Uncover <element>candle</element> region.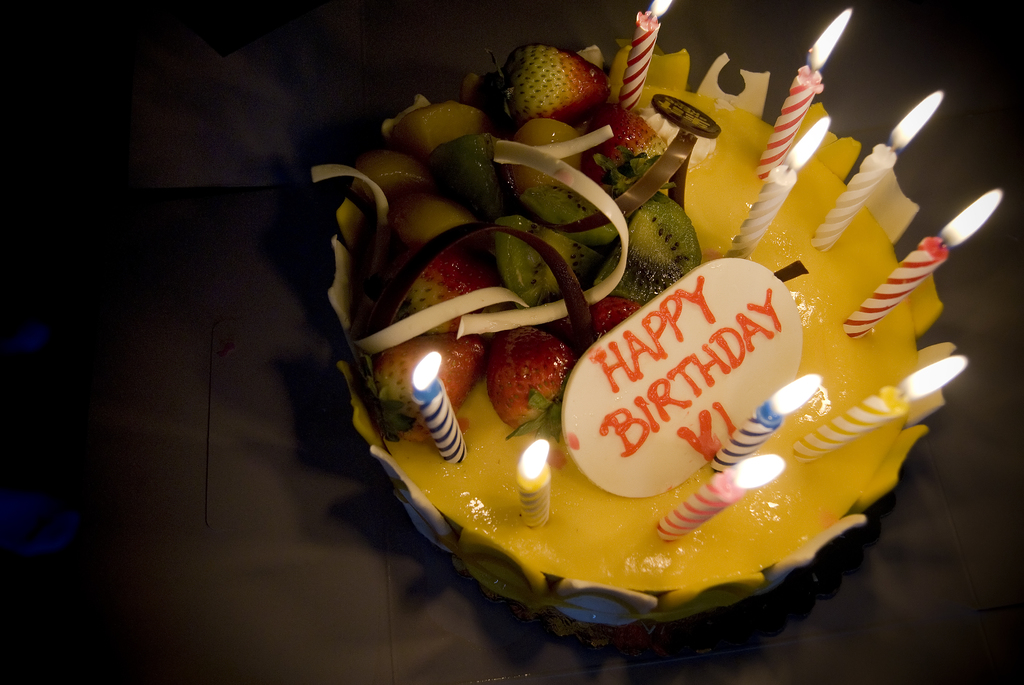
Uncovered: [x1=709, y1=377, x2=823, y2=474].
